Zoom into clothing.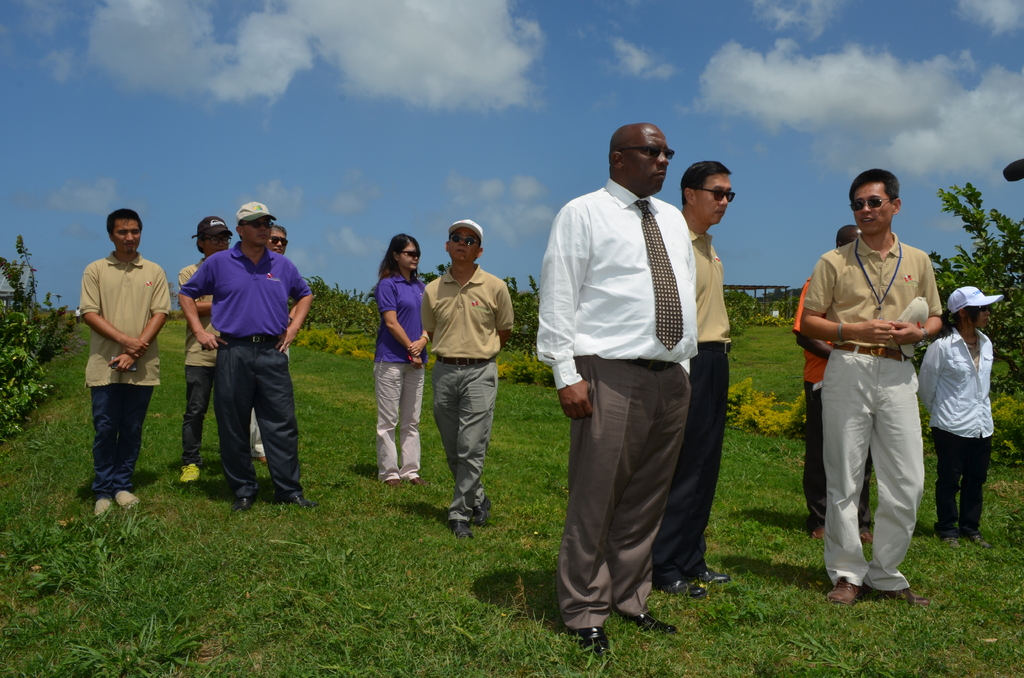
Zoom target: [left=786, top=264, right=879, bottom=528].
